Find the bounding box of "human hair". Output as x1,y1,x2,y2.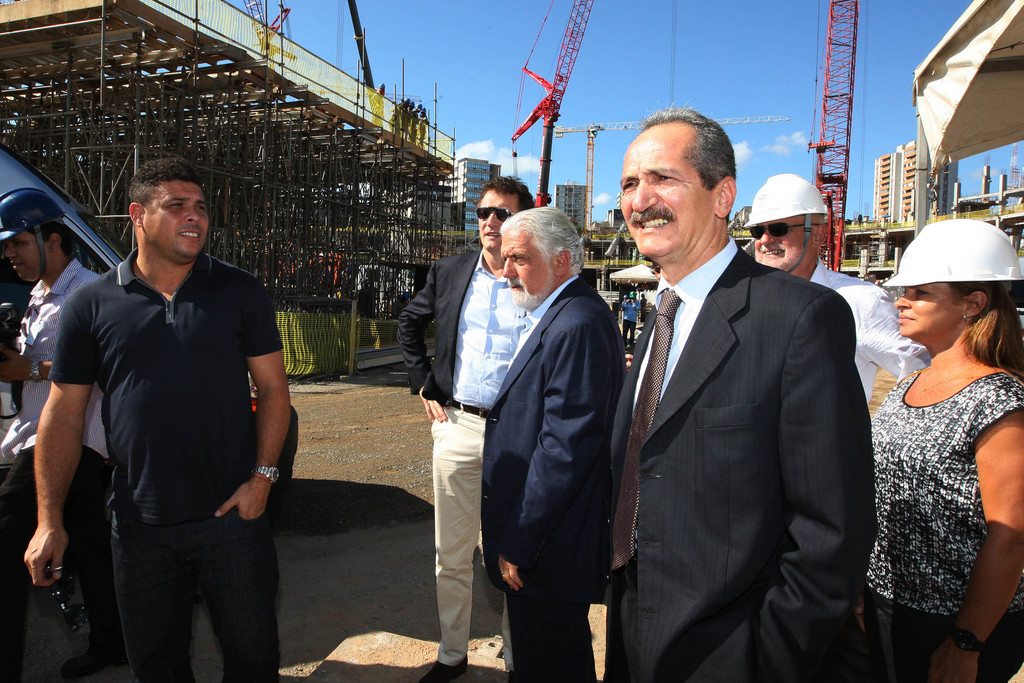
493,201,587,279.
